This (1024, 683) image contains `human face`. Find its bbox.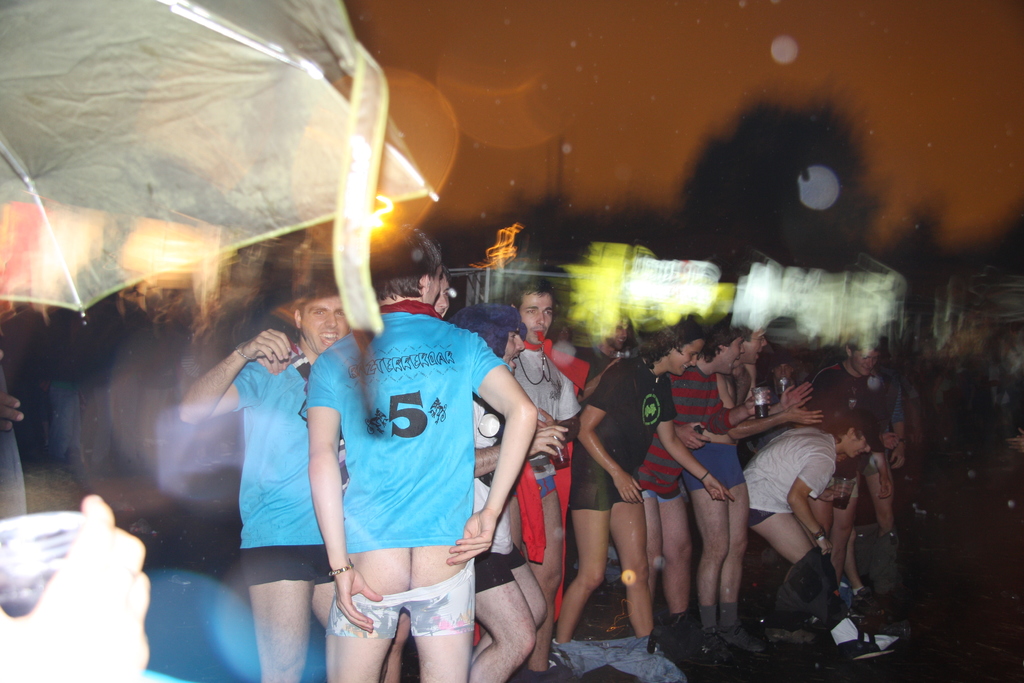
(left=304, top=293, right=351, bottom=357).
